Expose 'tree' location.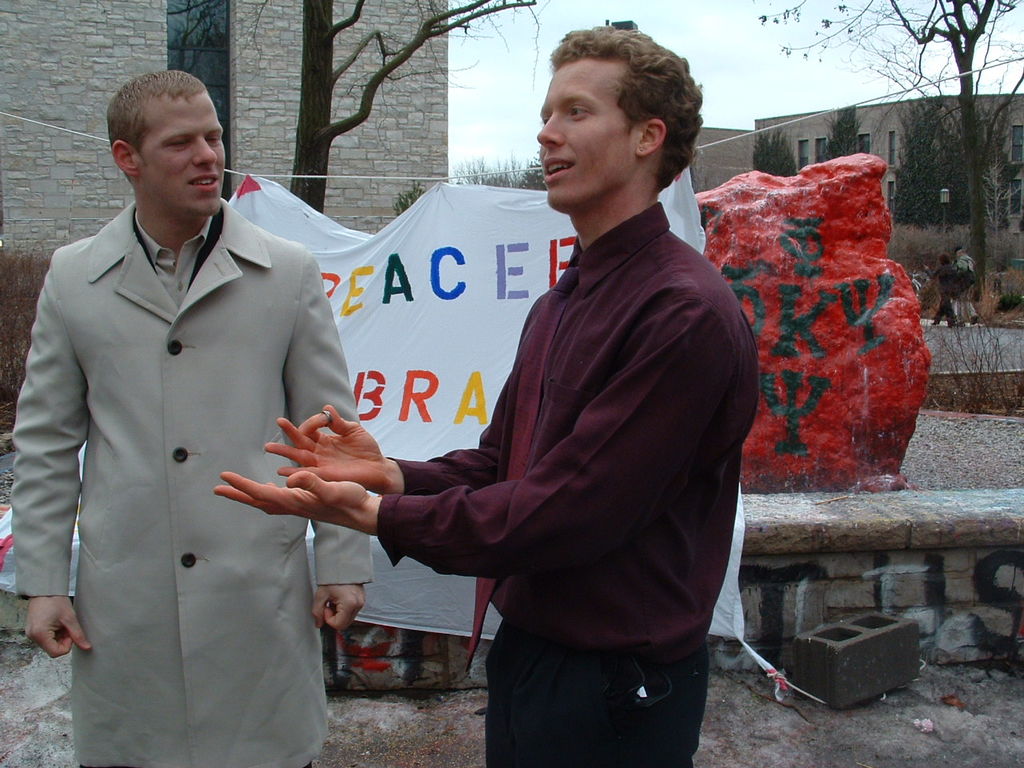
Exposed at [832,0,1023,299].
